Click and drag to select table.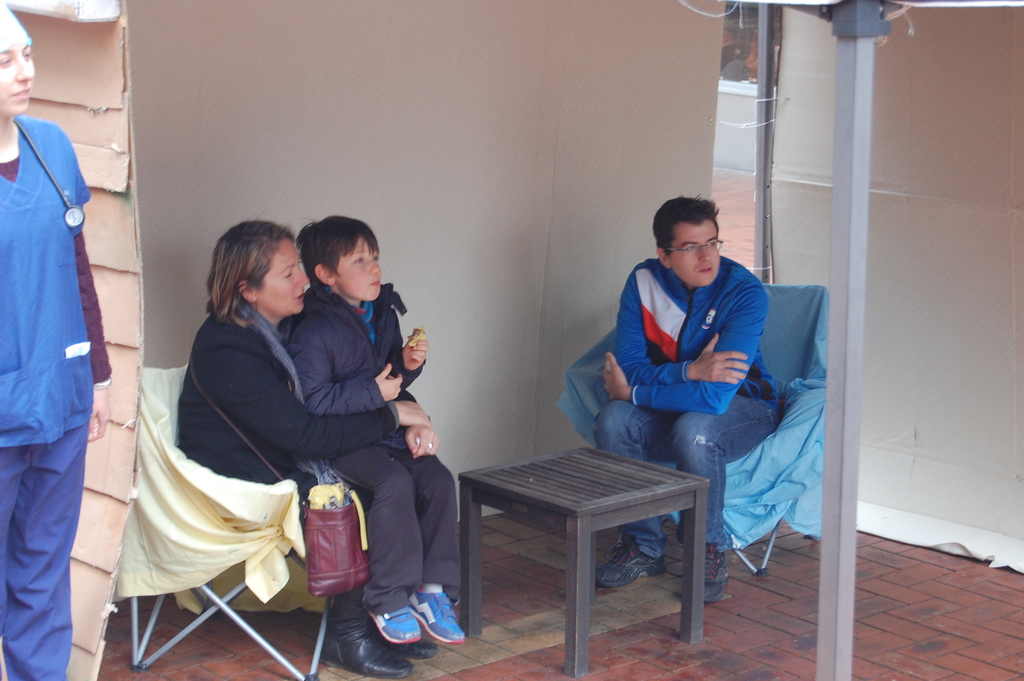
Selection: select_region(451, 422, 716, 653).
